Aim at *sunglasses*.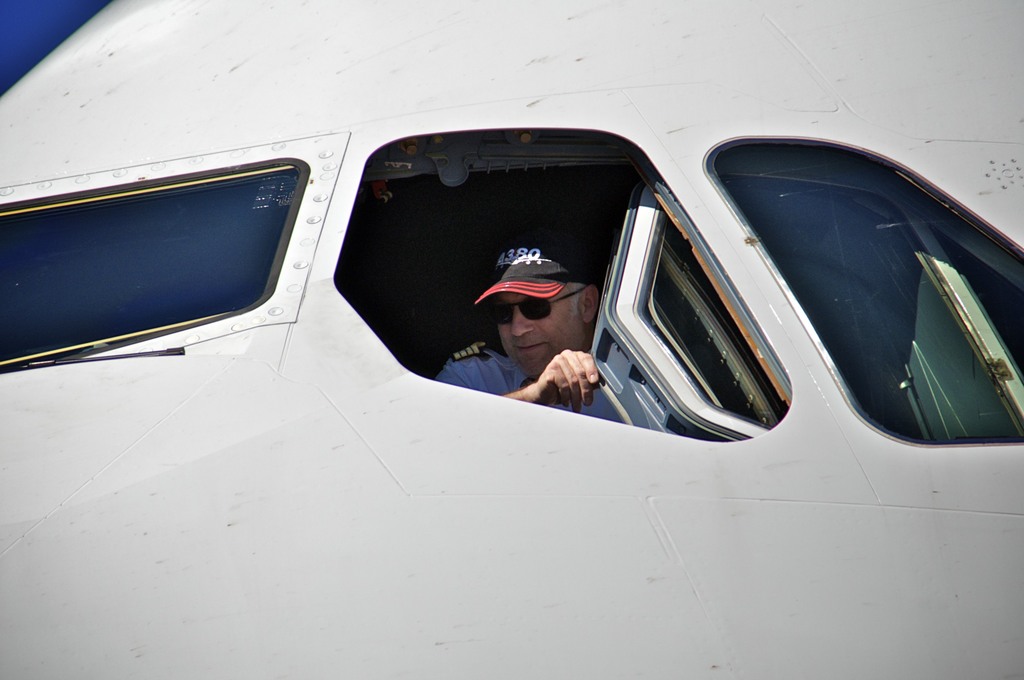
Aimed at bbox(484, 287, 588, 325).
